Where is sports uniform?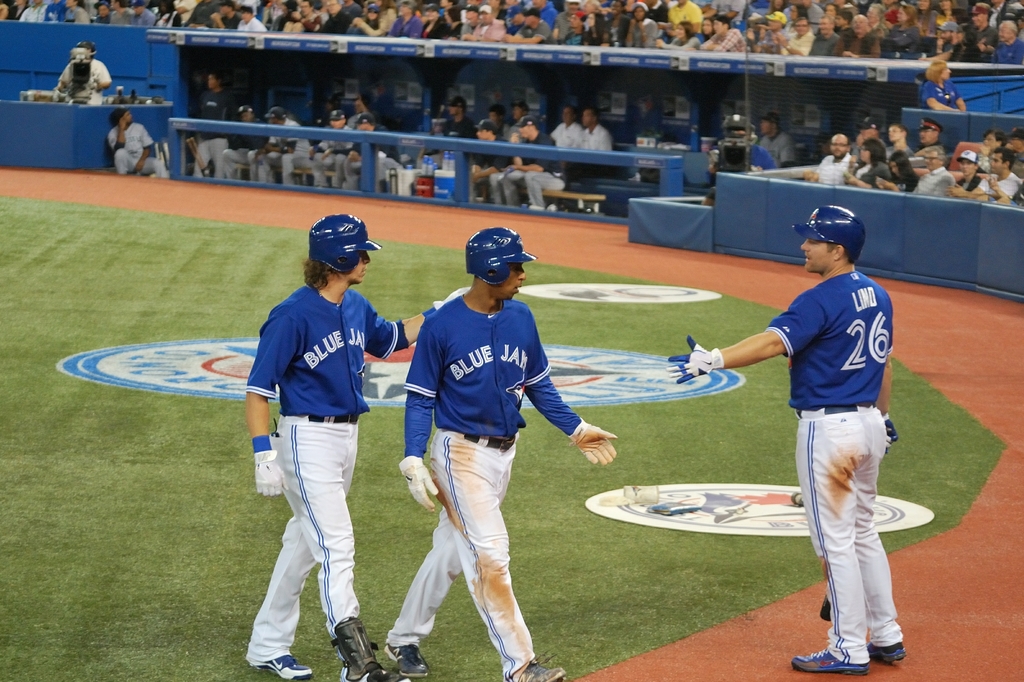
[left=212, top=122, right=270, bottom=181].
